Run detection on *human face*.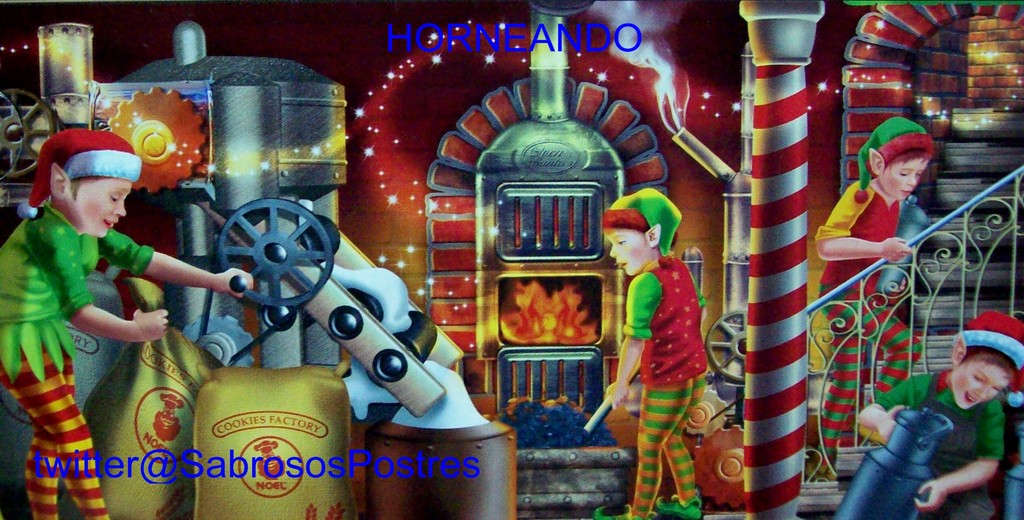
Result: 950/359/1009/411.
